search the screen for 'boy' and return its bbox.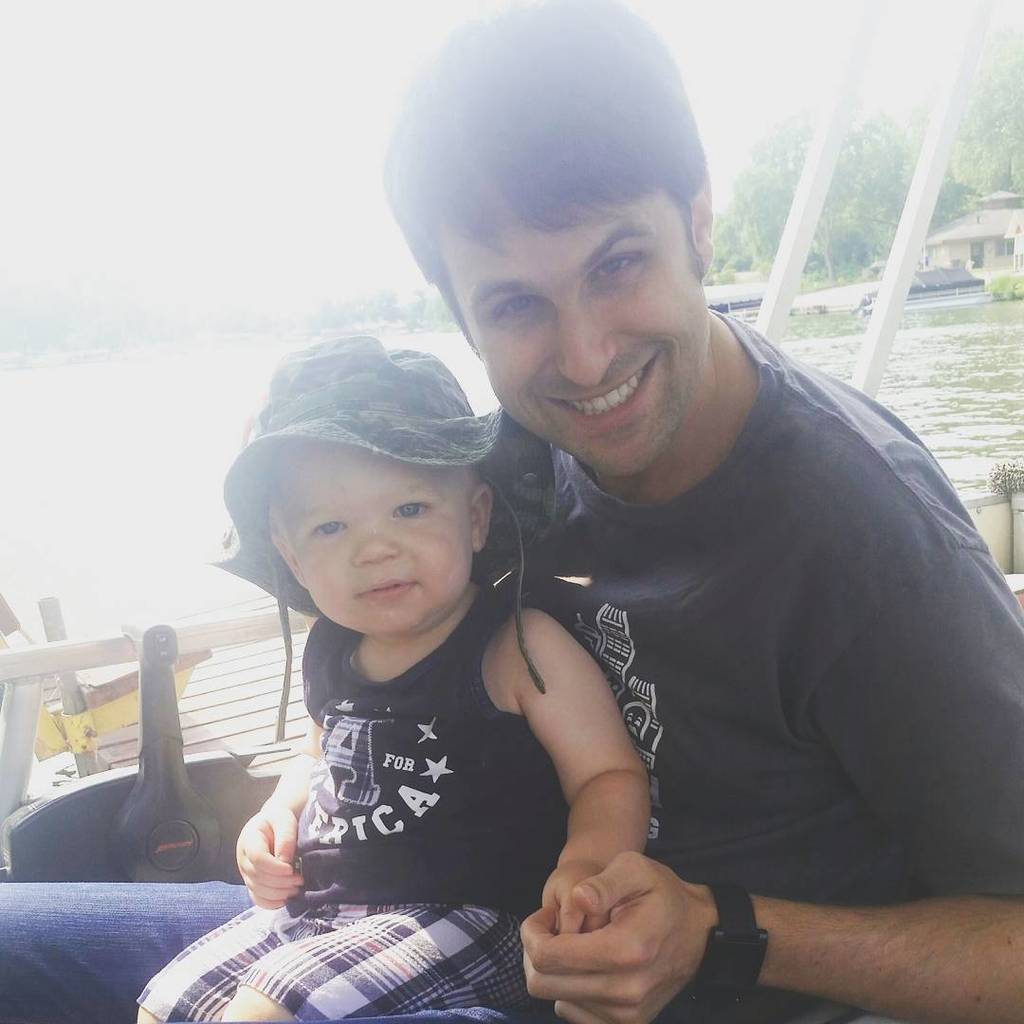
Found: {"x1": 219, "y1": 309, "x2": 657, "y2": 1017}.
